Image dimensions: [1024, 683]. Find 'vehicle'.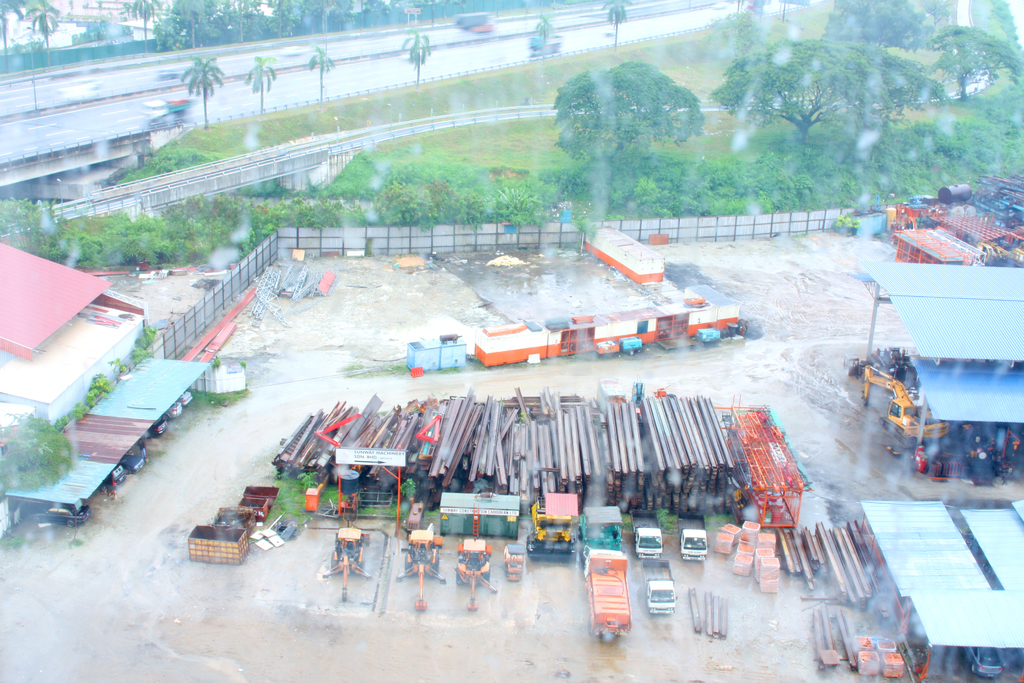
bbox=(633, 507, 664, 562).
